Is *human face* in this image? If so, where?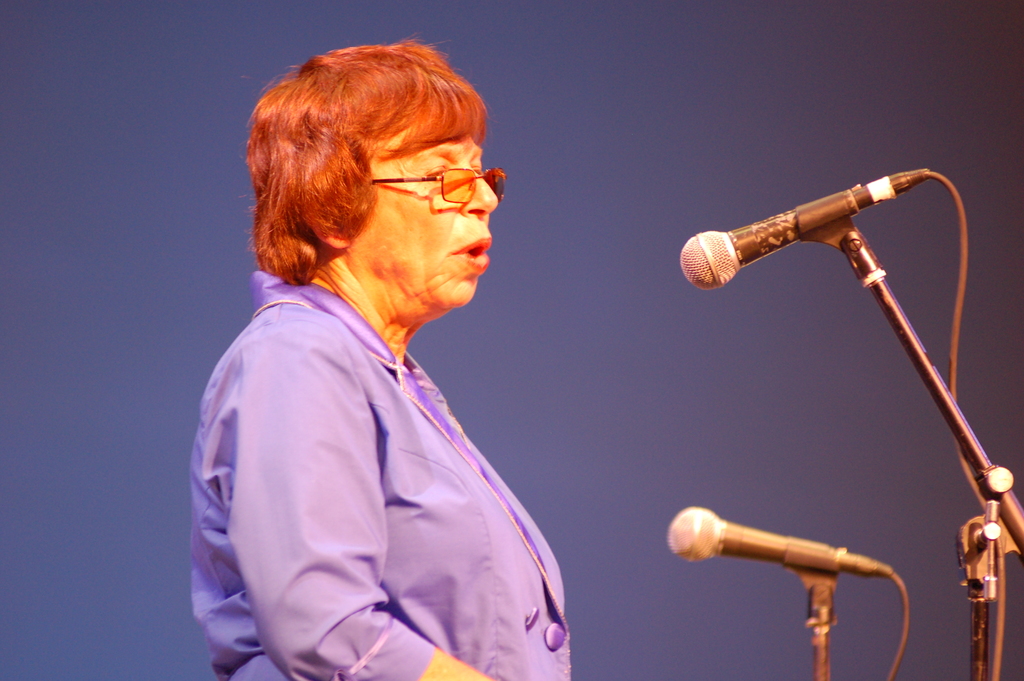
Yes, at bbox(367, 134, 501, 303).
